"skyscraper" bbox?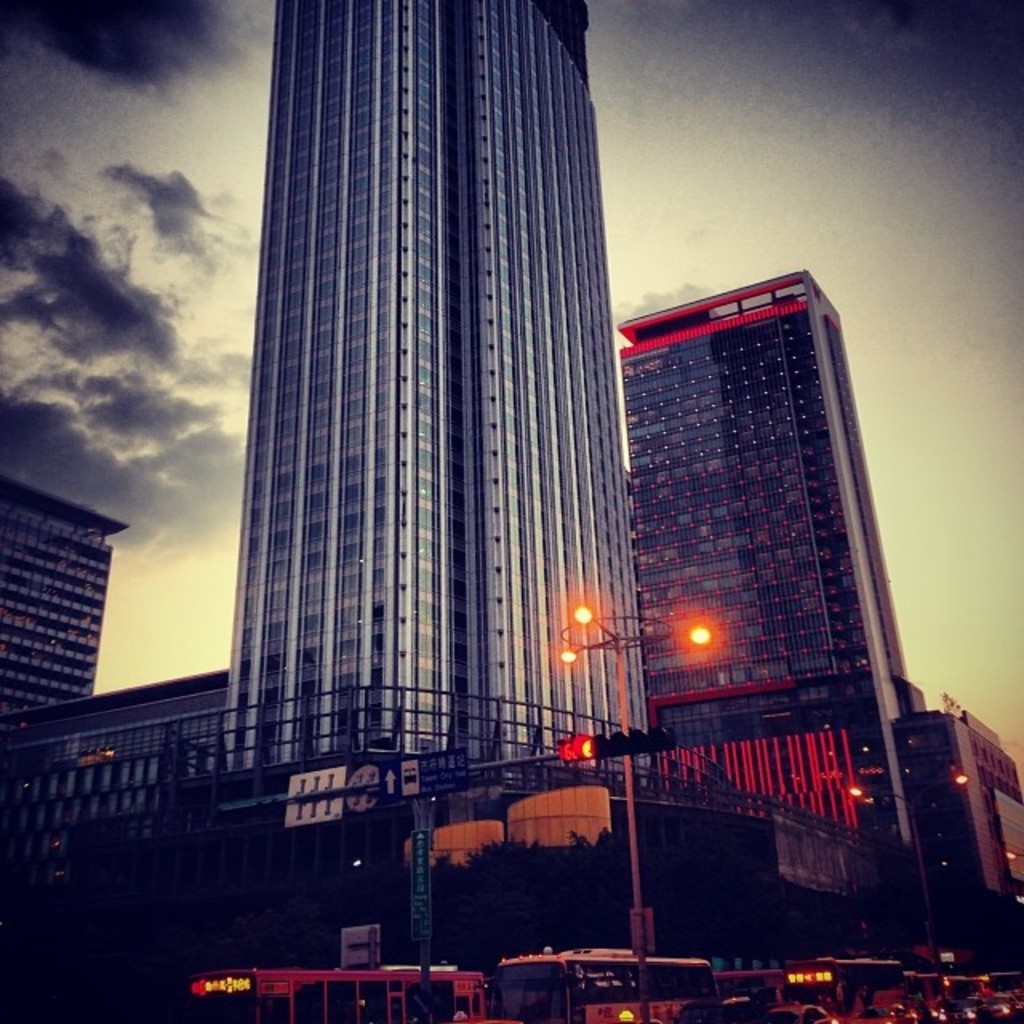
pyautogui.locateOnScreen(178, 8, 718, 883)
